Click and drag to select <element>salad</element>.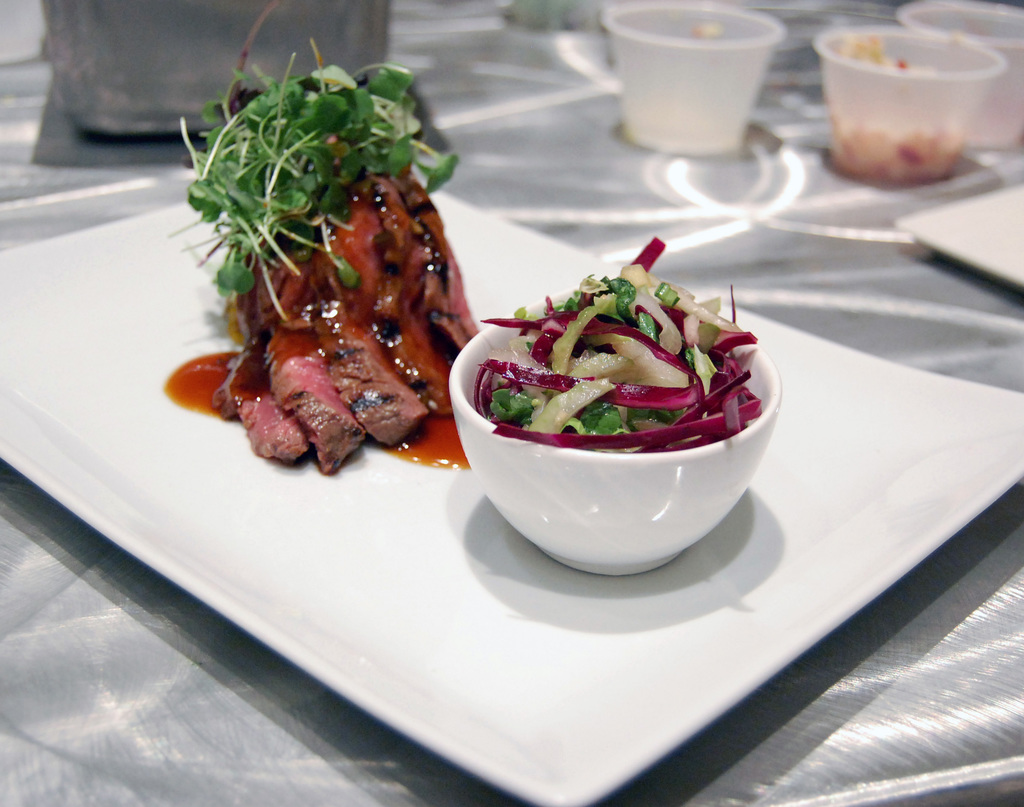
Selection: bbox=[157, 0, 480, 477].
